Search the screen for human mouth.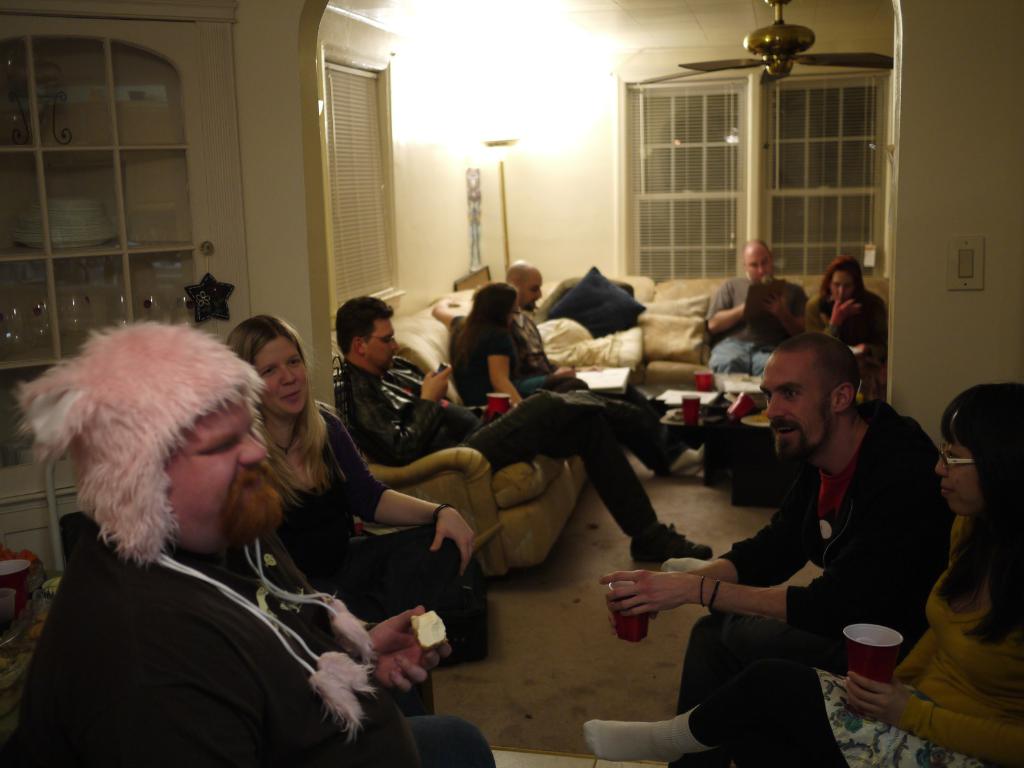
Found at 282,389,300,410.
